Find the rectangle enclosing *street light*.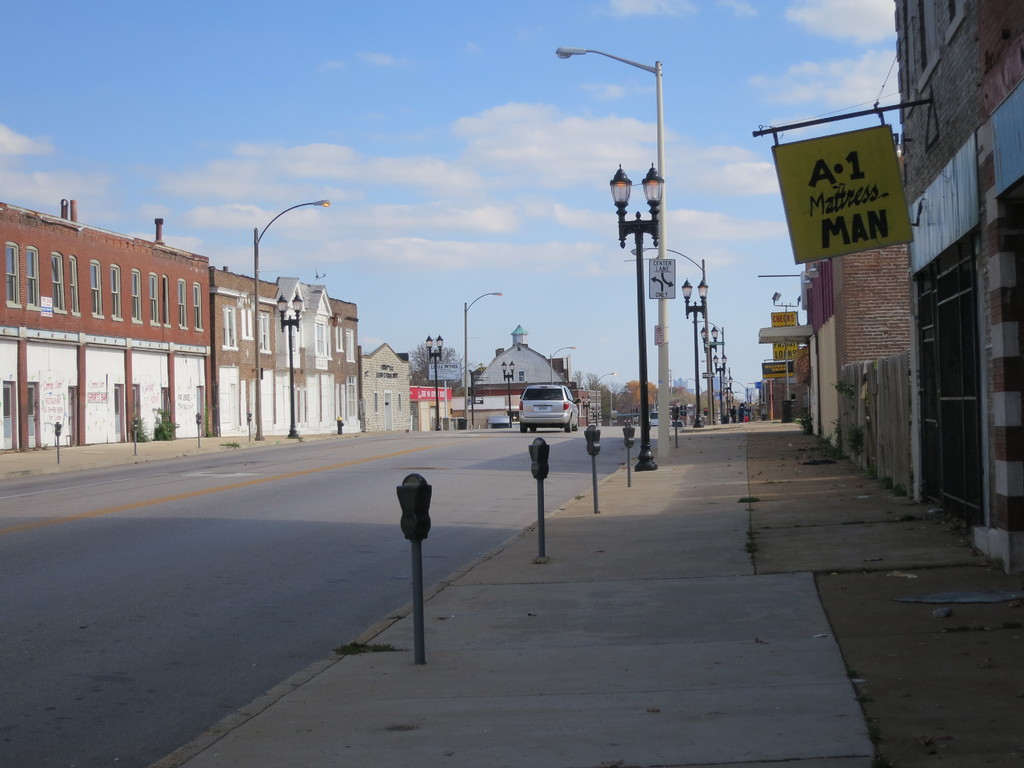
(left=275, top=286, right=308, bottom=438).
